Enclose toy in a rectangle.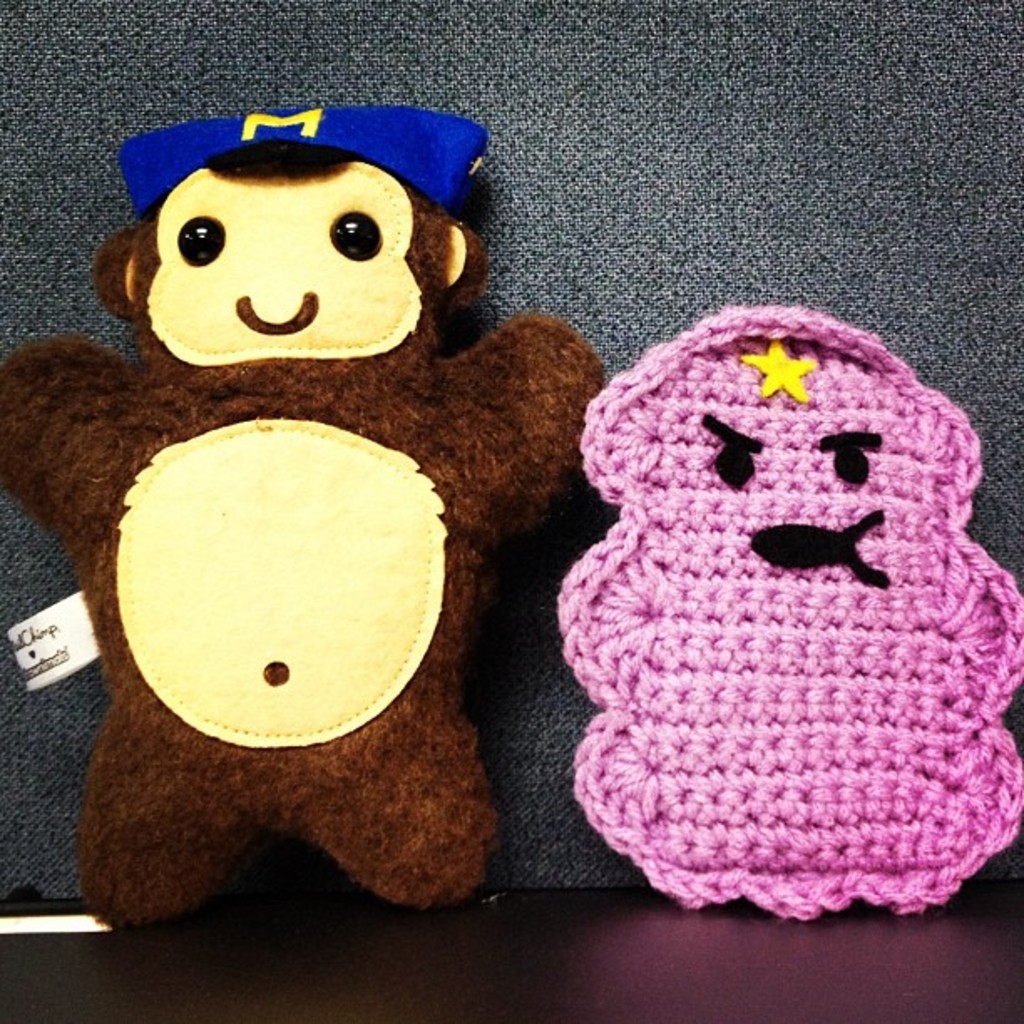
(left=540, top=251, right=1016, bottom=982).
